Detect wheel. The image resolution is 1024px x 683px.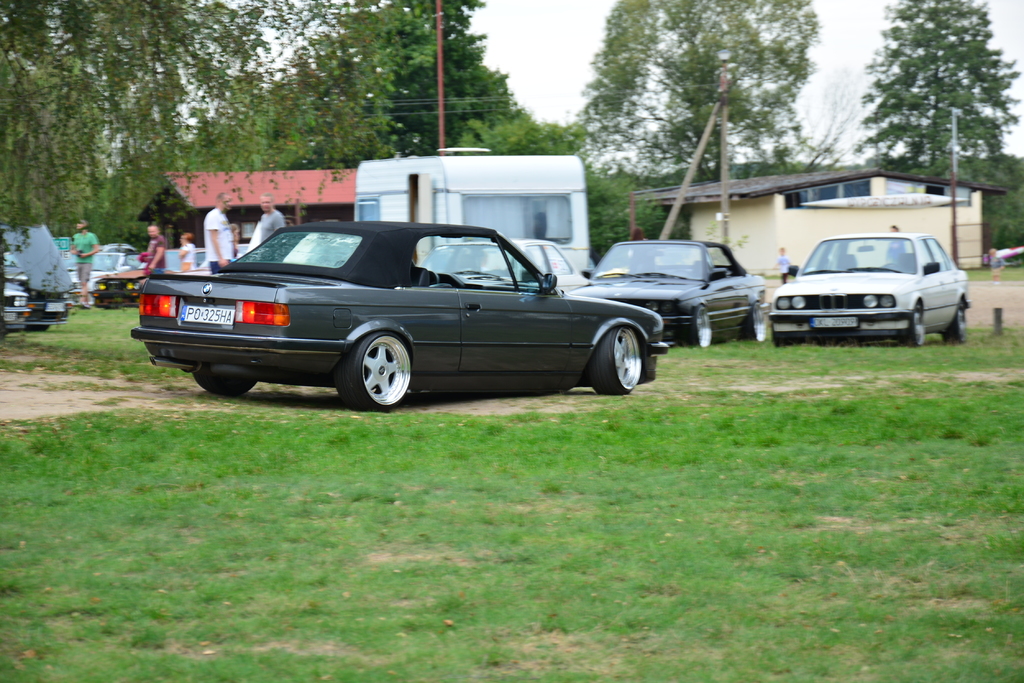
rect(593, 325, 648, 395).
